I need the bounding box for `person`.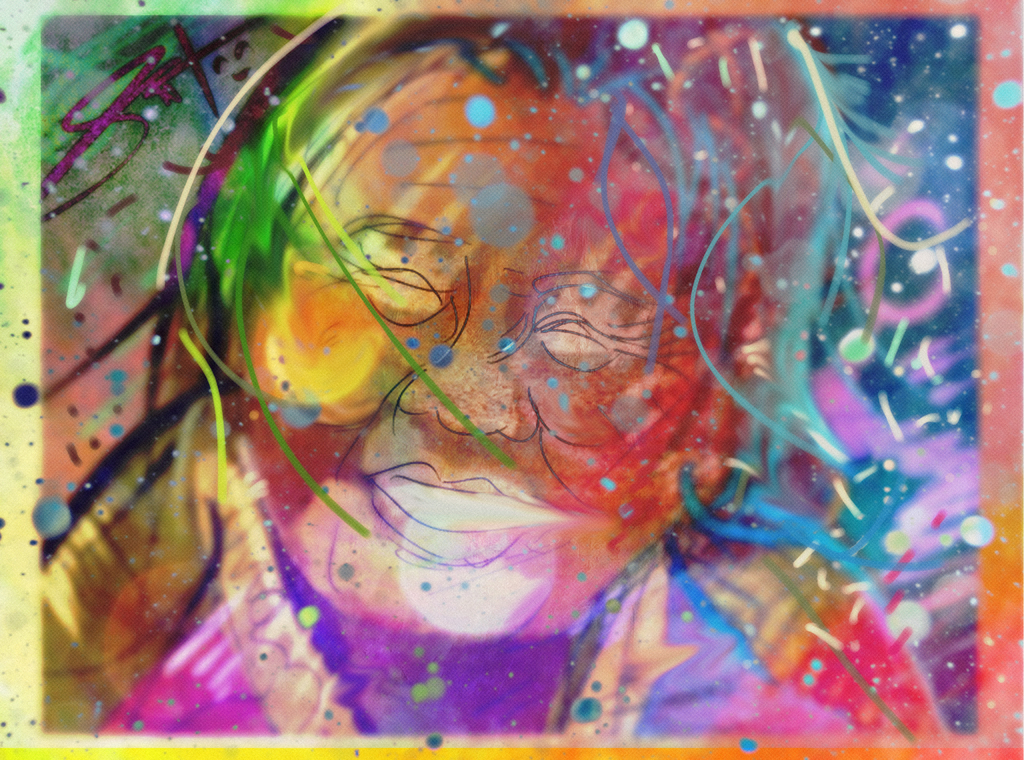
Here it is: (x1=39, y1=56, x2=947, y2=759).
